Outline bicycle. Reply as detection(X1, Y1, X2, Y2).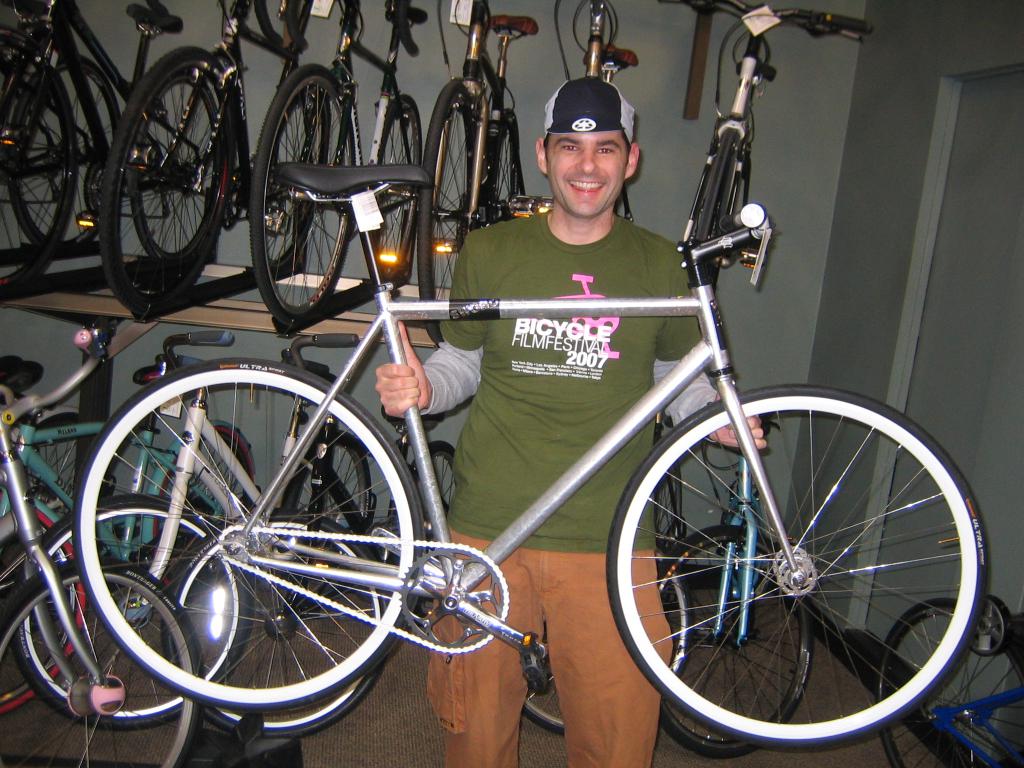
detection(89, 0, 340, 328).
